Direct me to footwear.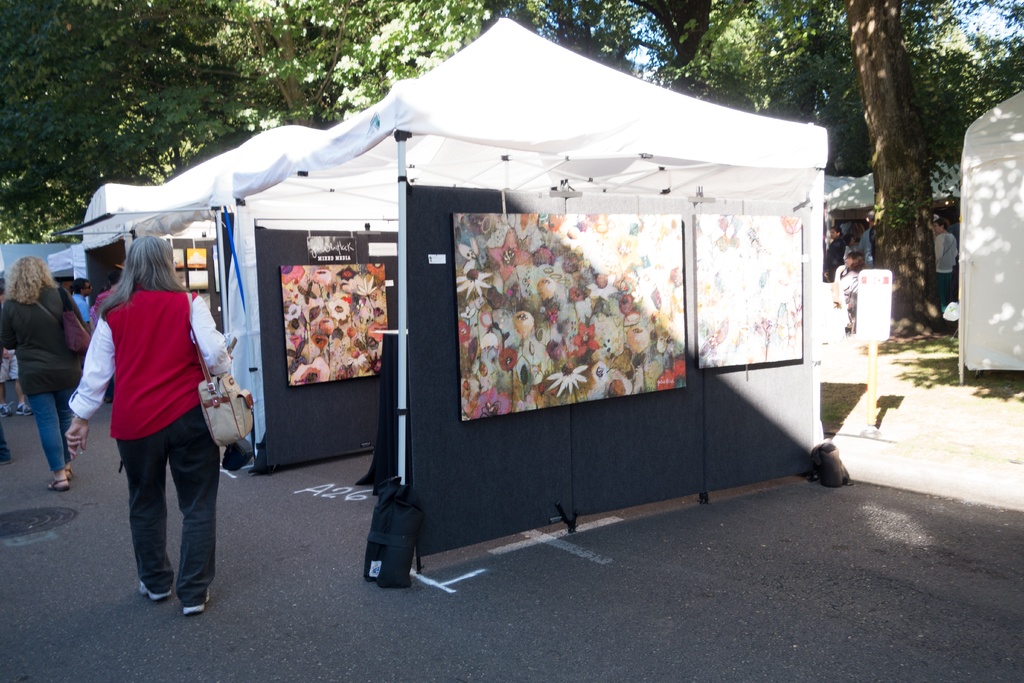
Direction: [46, 477, 68, 491].
